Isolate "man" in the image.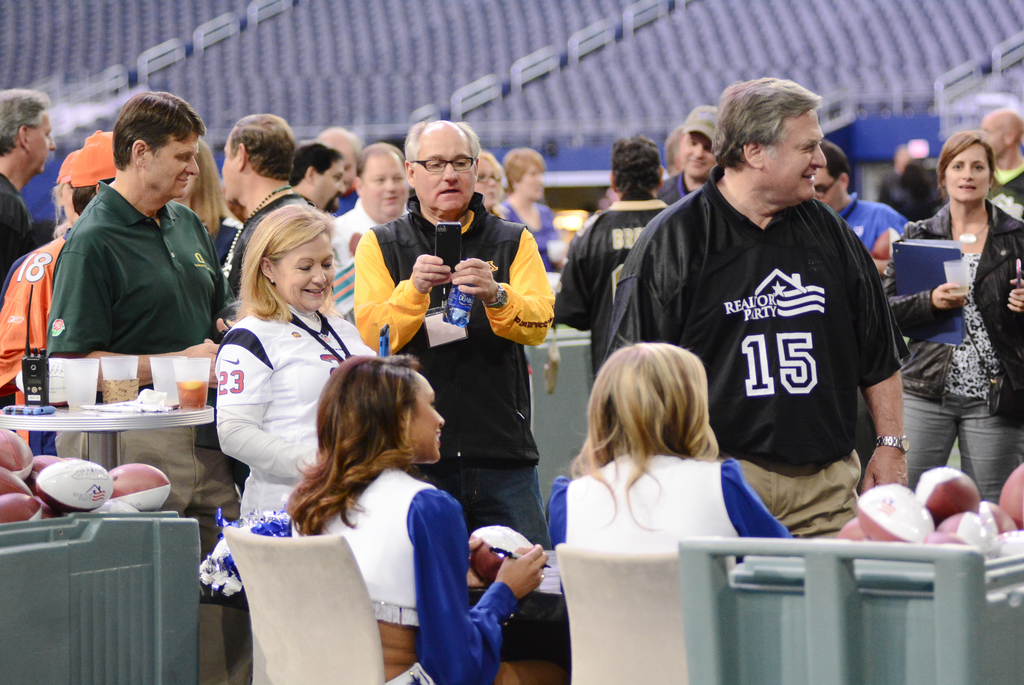
Isolated region: [351, 127, 557, 652].
